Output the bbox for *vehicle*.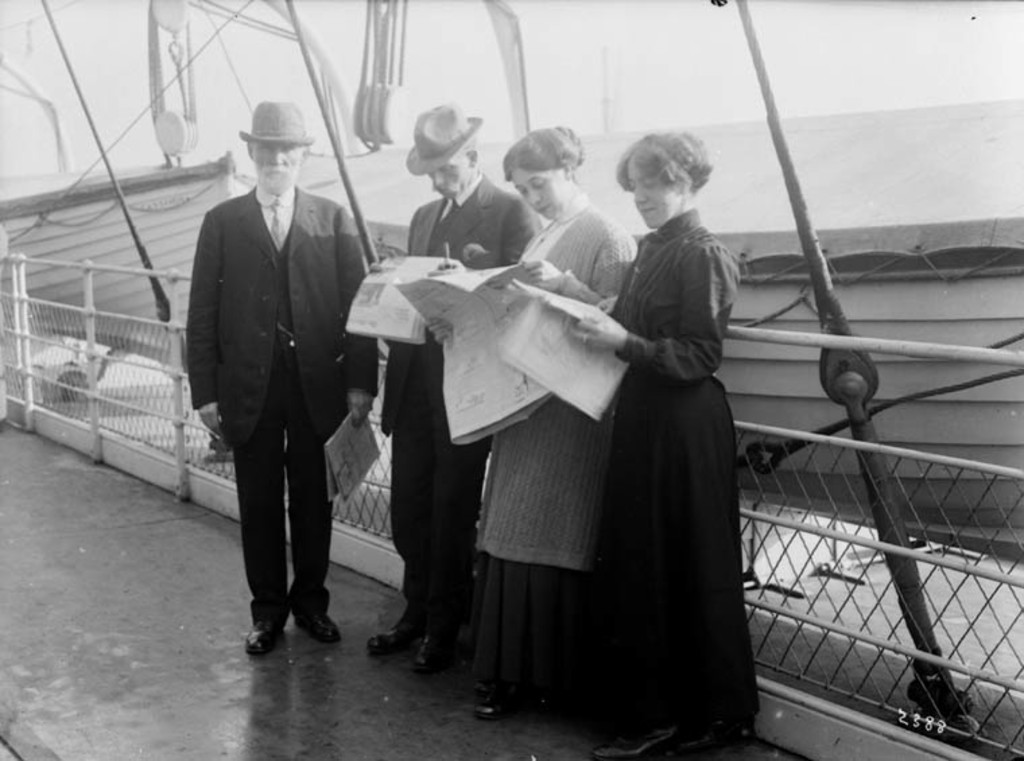
<region>0, 234, 1023, 760</region>.
